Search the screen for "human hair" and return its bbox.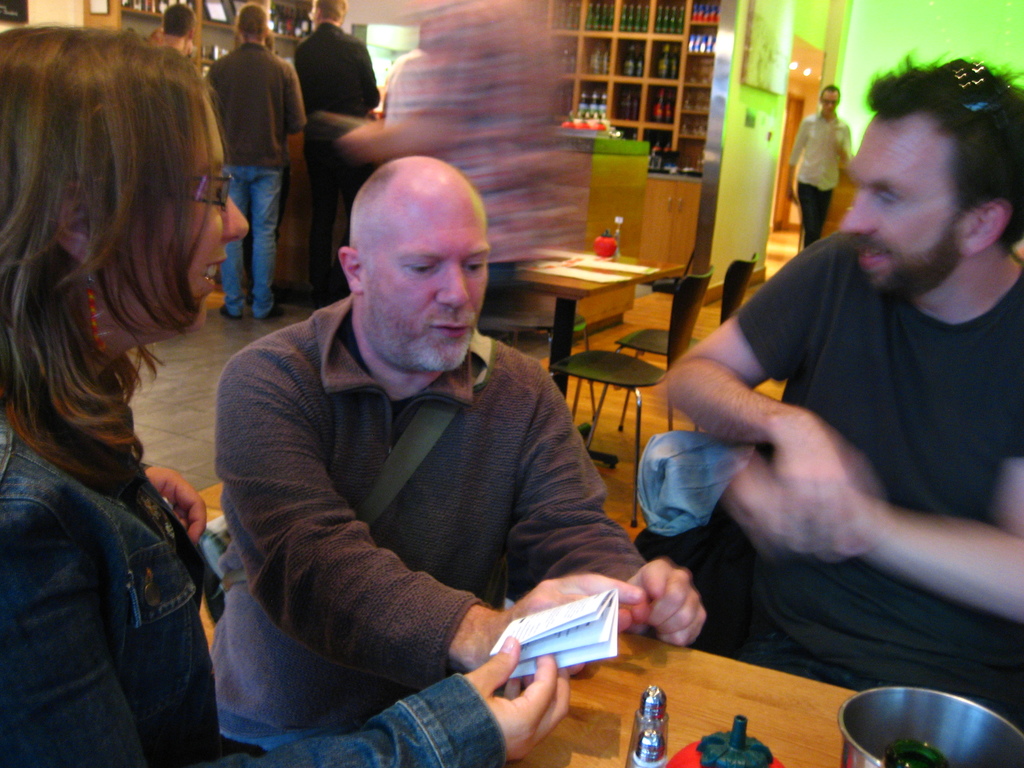
Found: 15 4 213 547.
